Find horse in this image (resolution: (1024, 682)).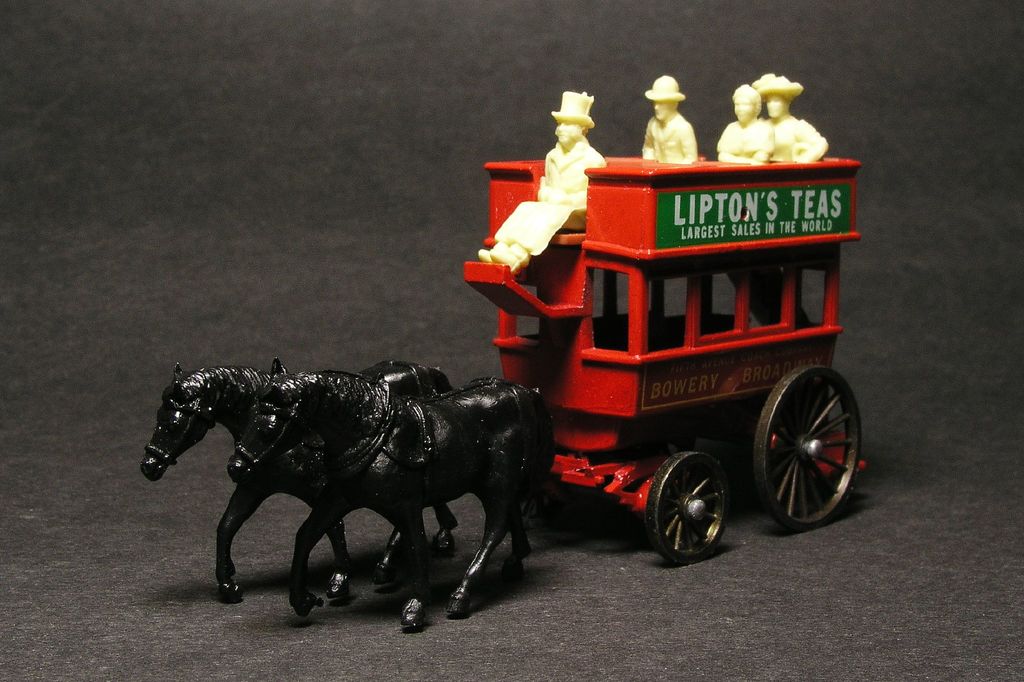
region(139, 361, 458, 603).
